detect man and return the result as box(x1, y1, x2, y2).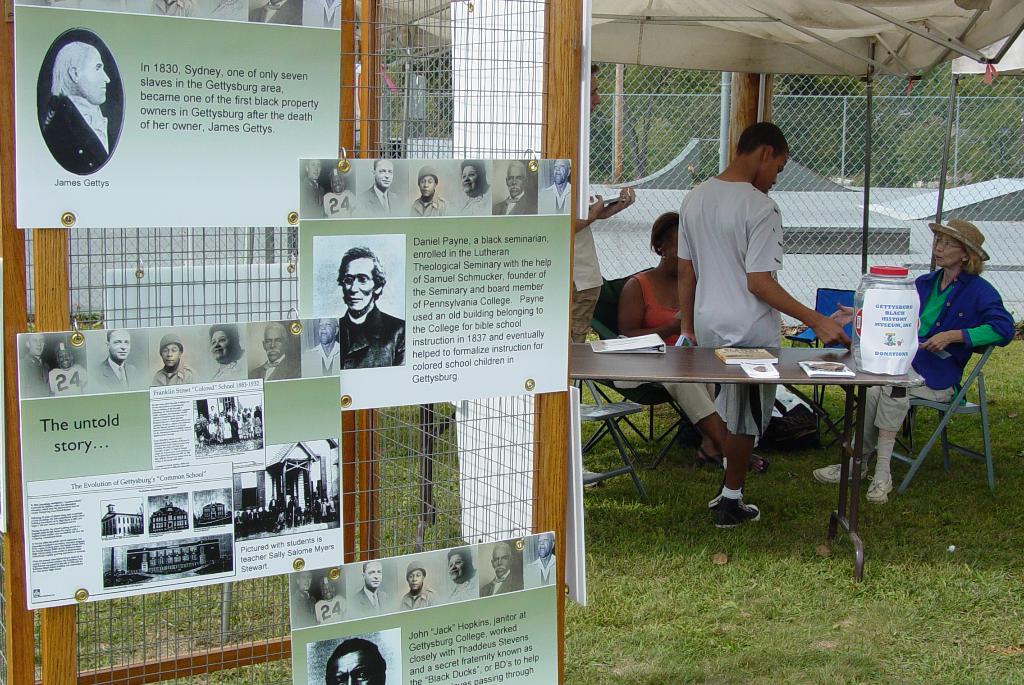
box(539, 159, 572, 214).
